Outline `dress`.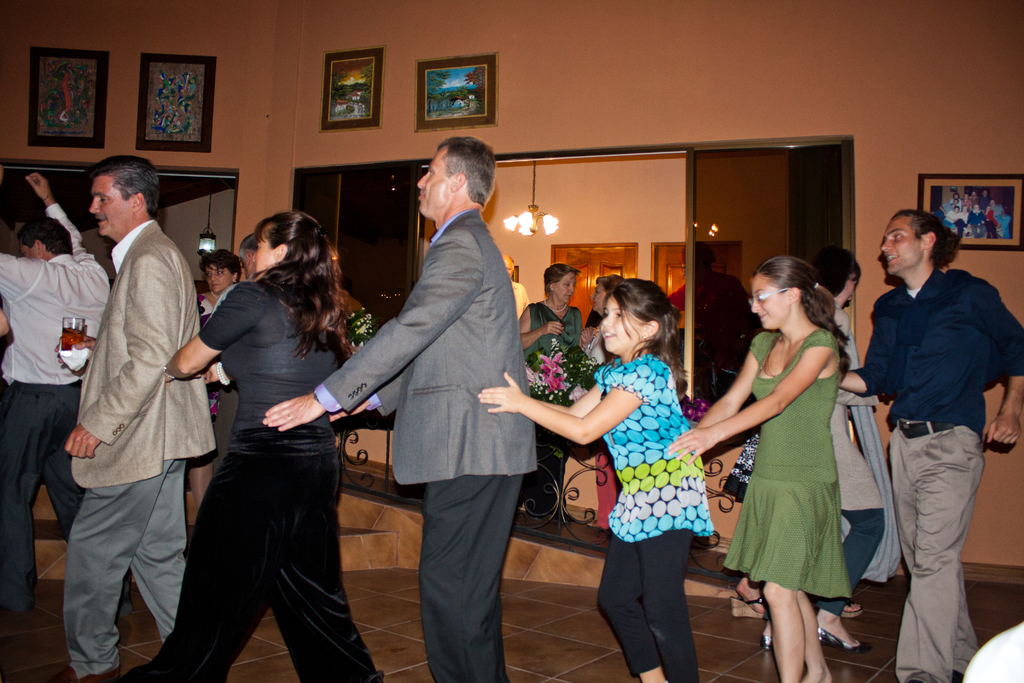
Outline: [left=0, top=202, right=110, bottom=598].
